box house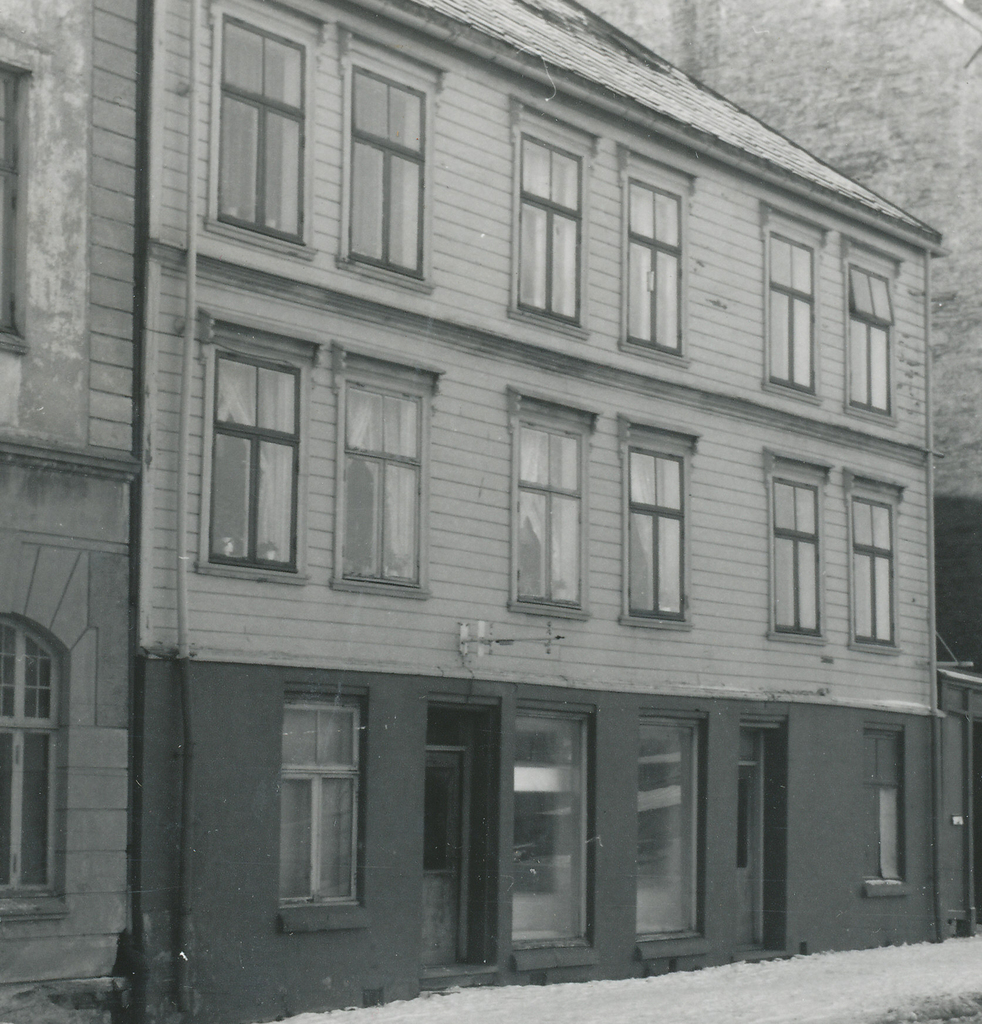
BBox(141, 0, 936, 1023)
